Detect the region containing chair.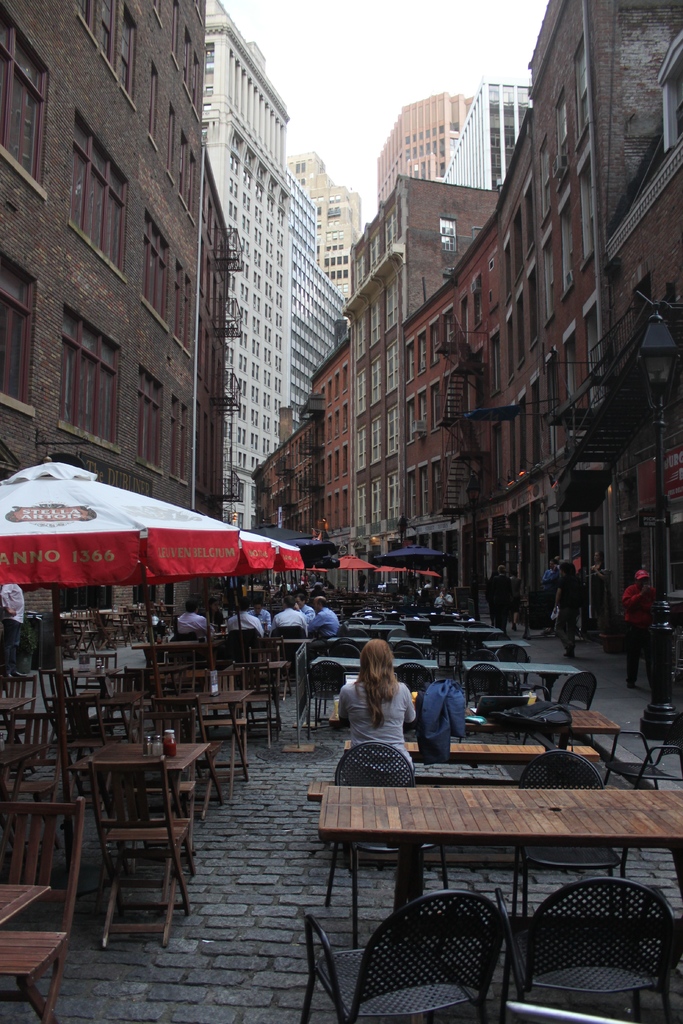
crop(320, 742, 456, 954).
